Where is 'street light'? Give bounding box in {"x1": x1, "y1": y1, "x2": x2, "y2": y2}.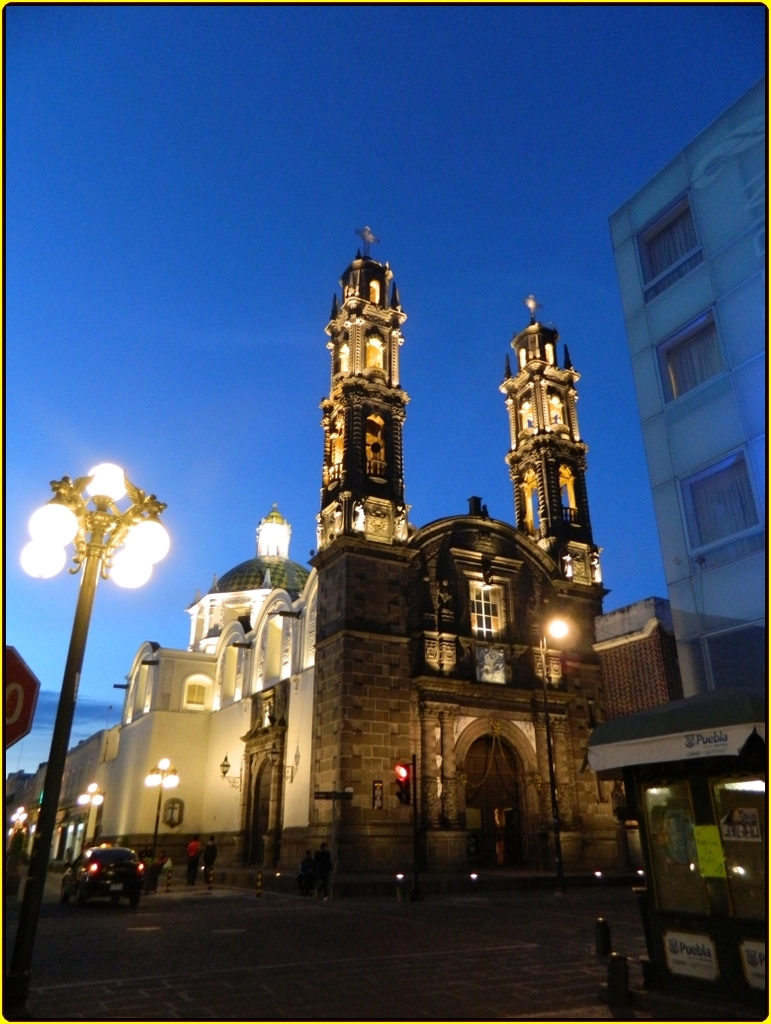
{"x1": 10, "y1": 797, "x2": 35, "y2": 861}.
